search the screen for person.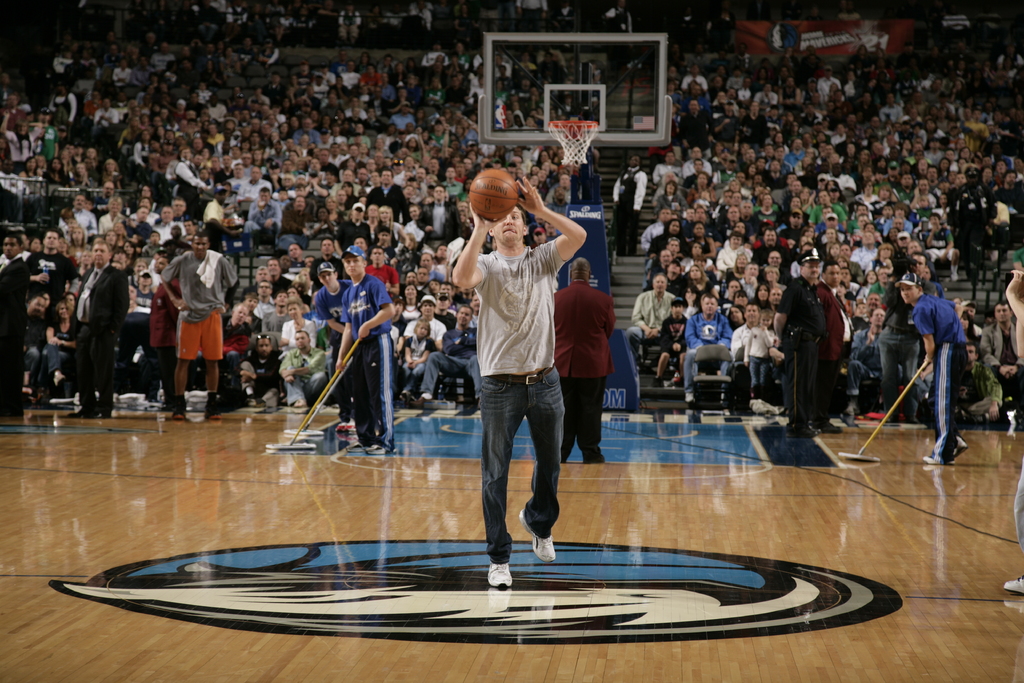
Found at locate(676, 238, 717, 276).
